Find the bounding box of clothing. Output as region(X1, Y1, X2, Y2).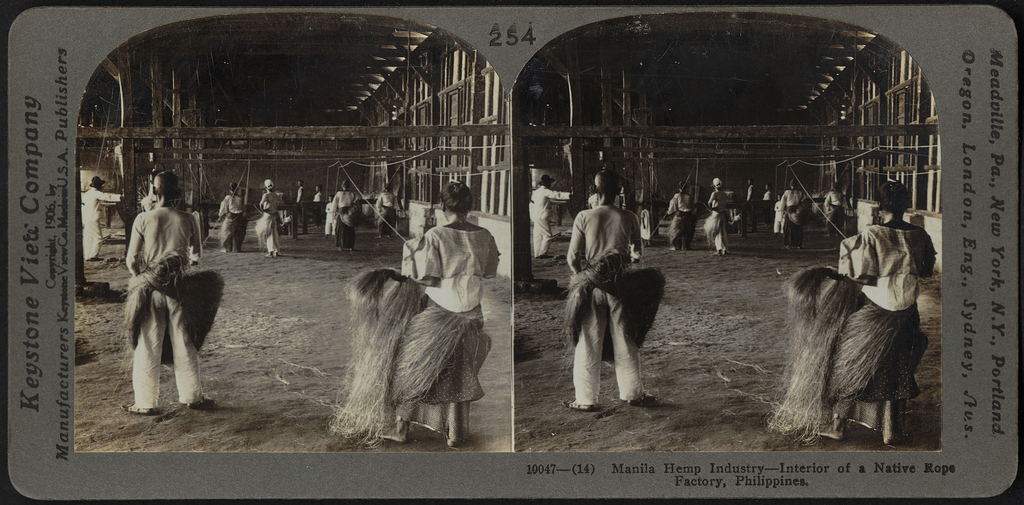
region(84, 186, 115, 262).
